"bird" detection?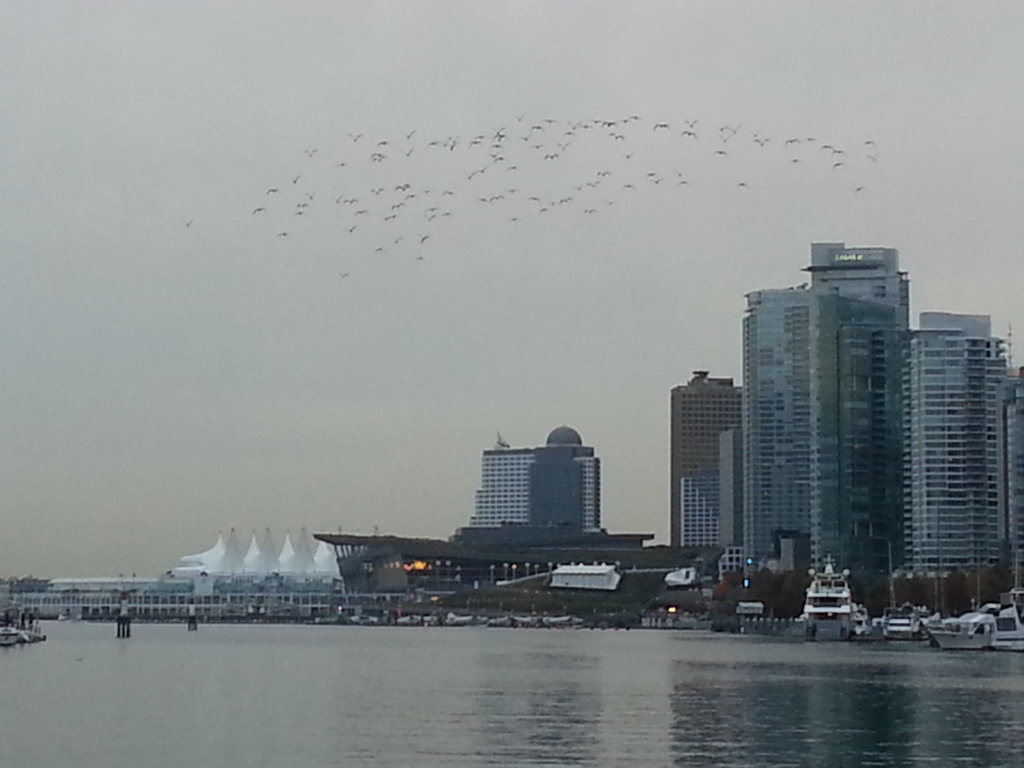
region(585, 178, 601, 191)
